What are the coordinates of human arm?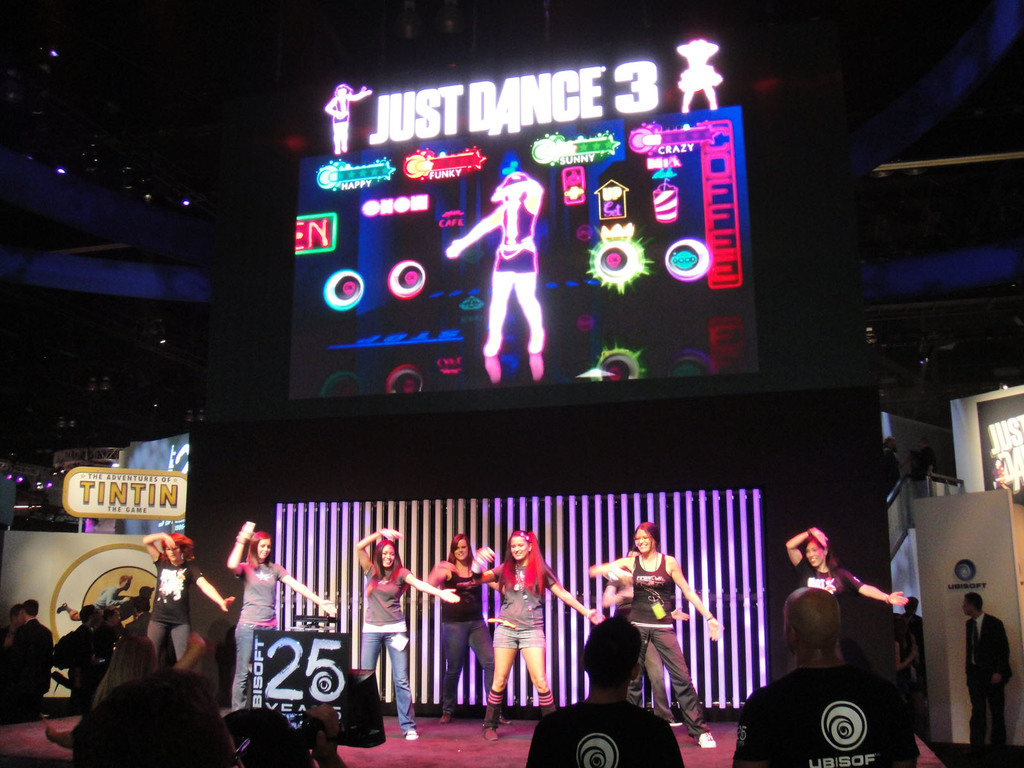
box=[837, 574, 908, 609].
